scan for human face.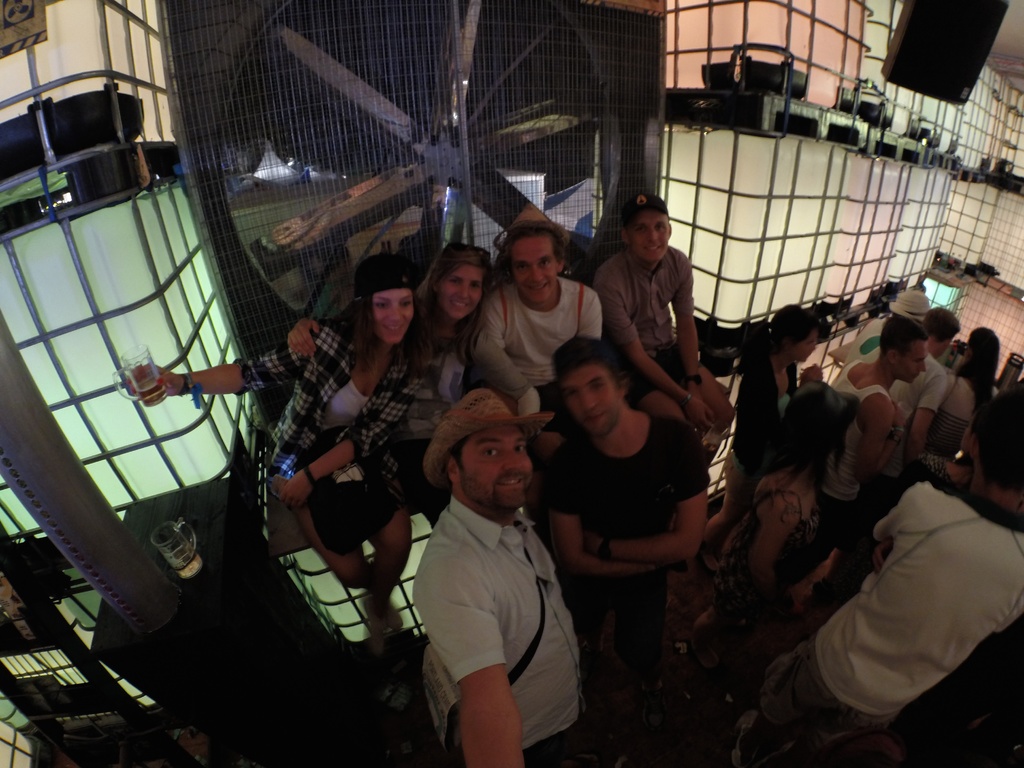
Scan result: select_region(792, 331, 815, 363).
